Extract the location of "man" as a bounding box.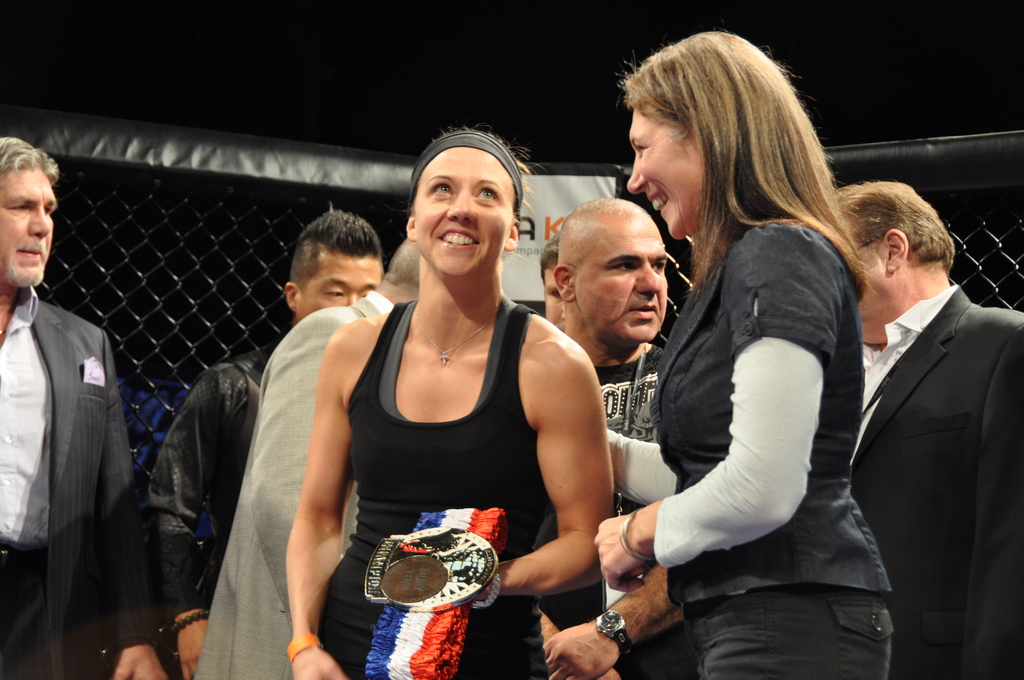
detection(0, 133, 163, 679).
